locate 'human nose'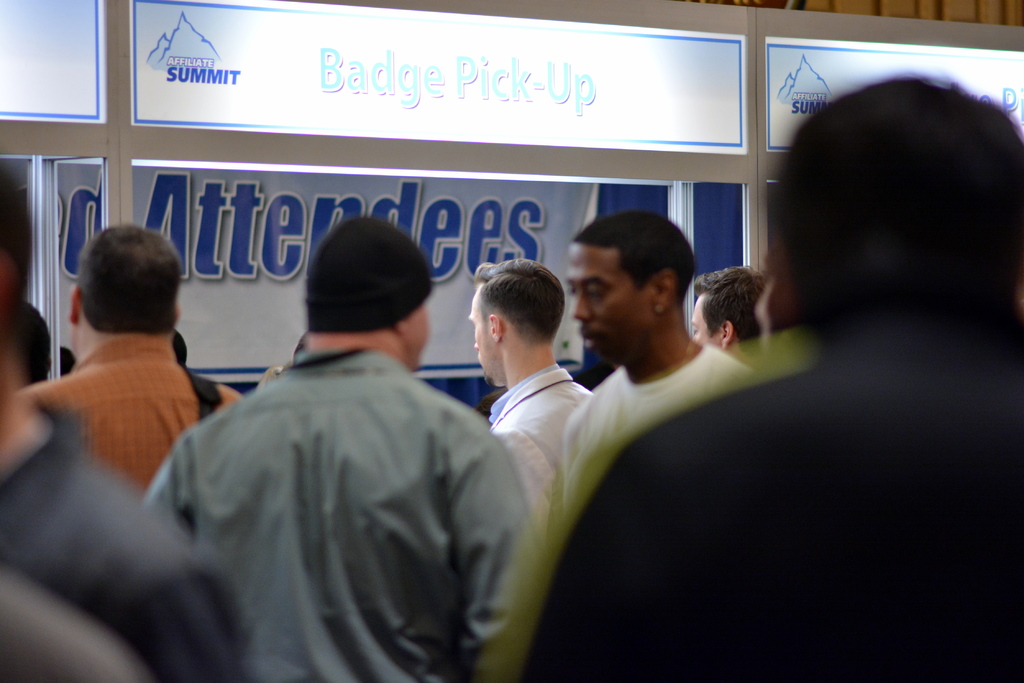
(x1=471, y1=340, x2=480, y2=350)
